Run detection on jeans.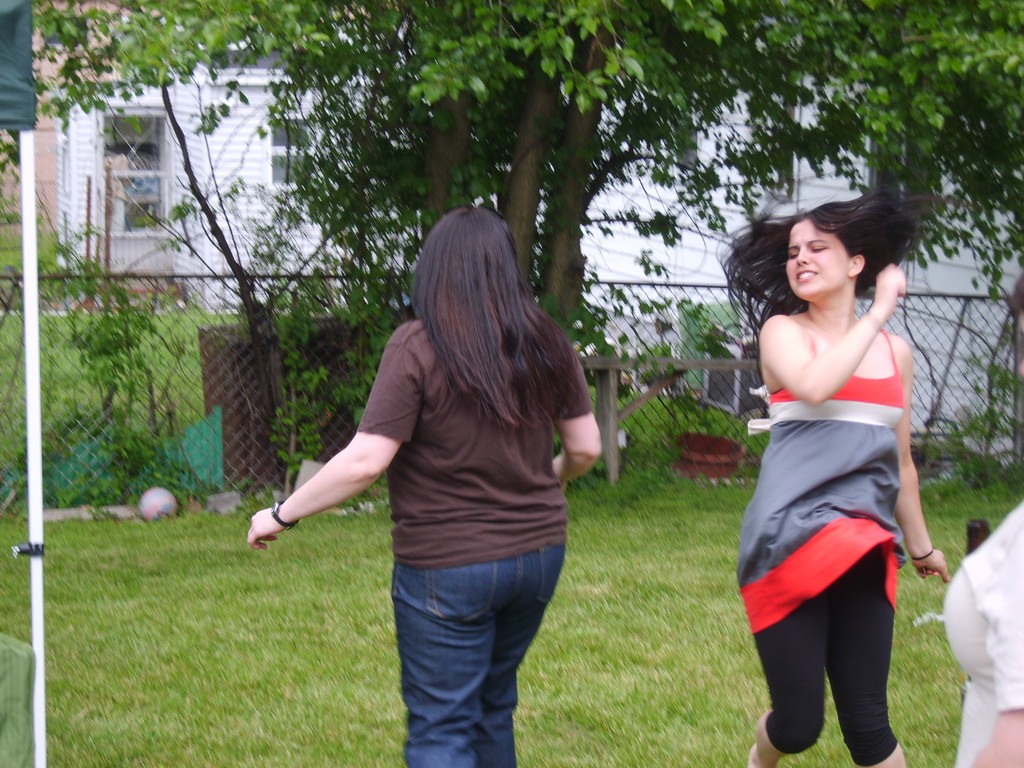
Result: 376:562:541:746.
